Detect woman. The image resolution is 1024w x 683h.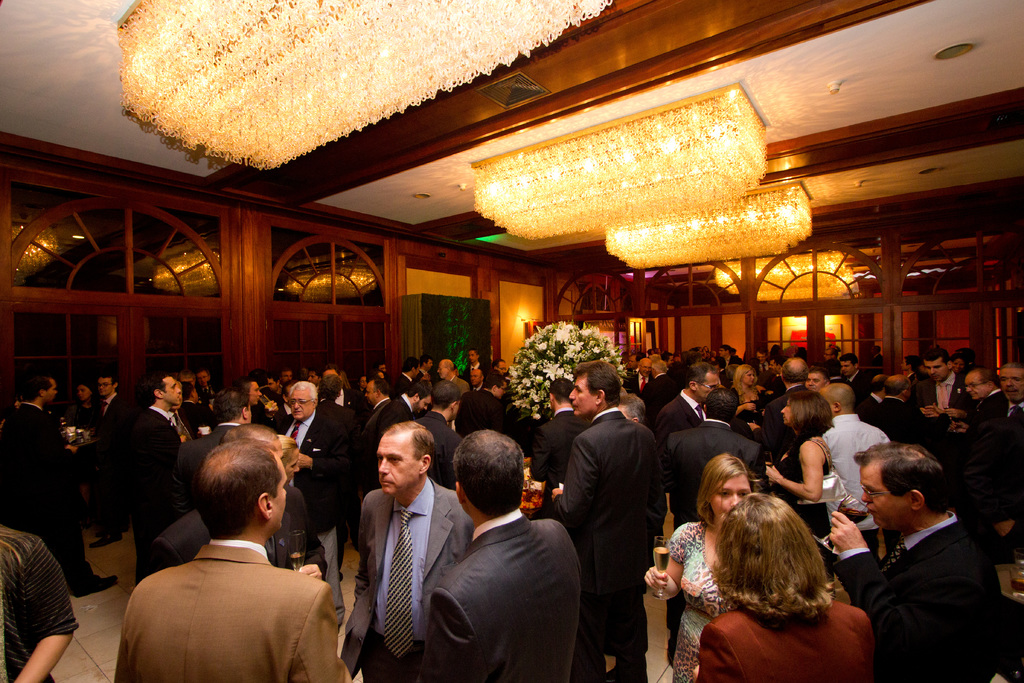
bbox=[0, 525, 76, 682].
